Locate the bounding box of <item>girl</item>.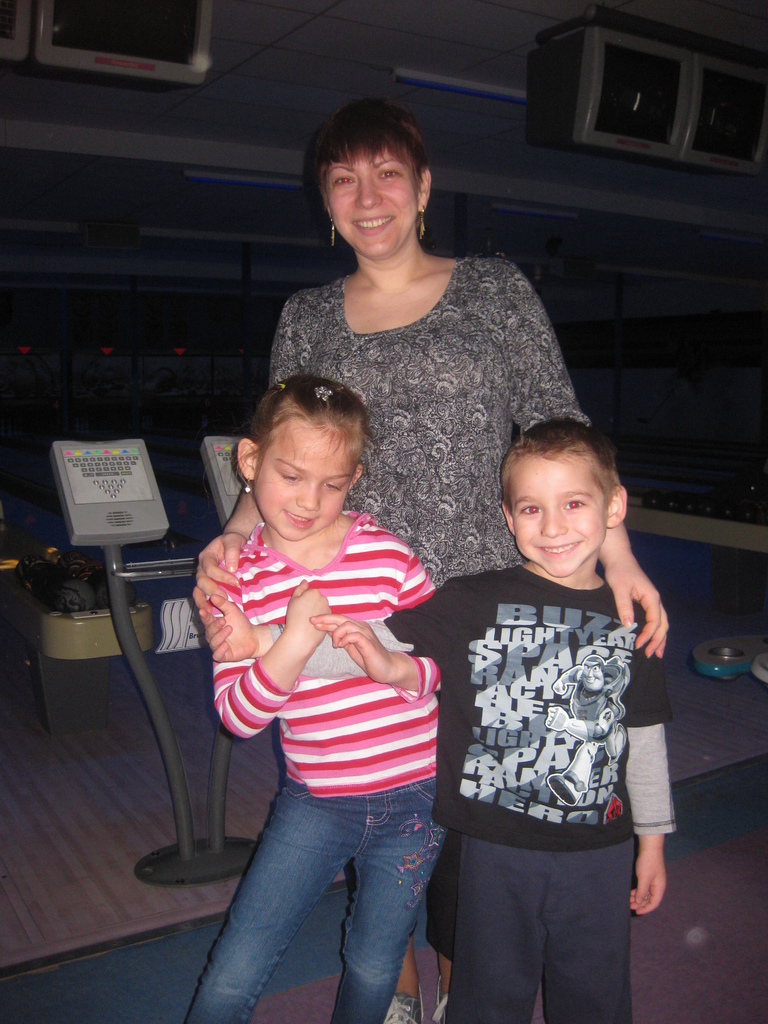
Bounding box: 273,557,680,1023.
